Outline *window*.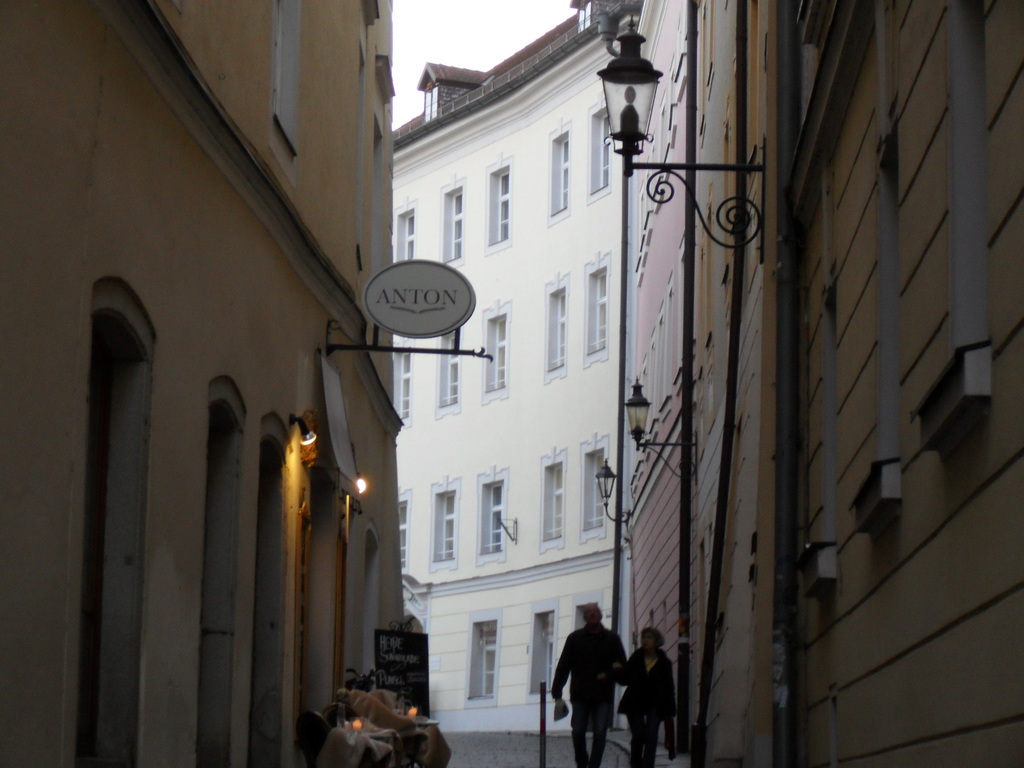
Outline: left=487, top=486, right=499, bottom=552.
